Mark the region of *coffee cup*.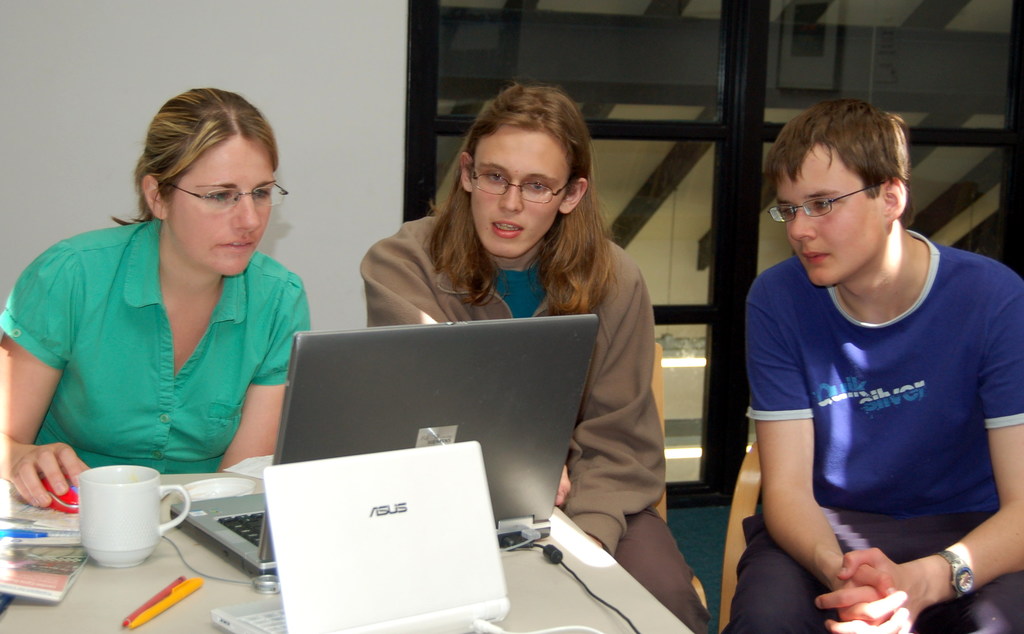
Region: box=[79, 462, 189, 569].
